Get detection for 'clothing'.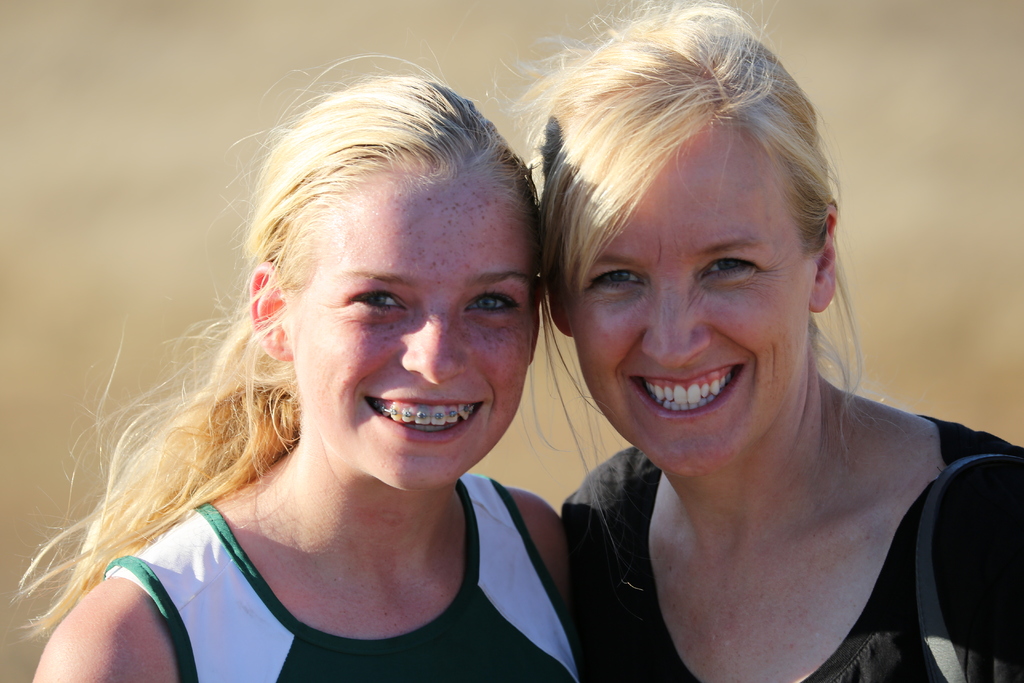
Detection: {"x1": 559, "y1": 418, "x2": 1023, "y2": 682}.
